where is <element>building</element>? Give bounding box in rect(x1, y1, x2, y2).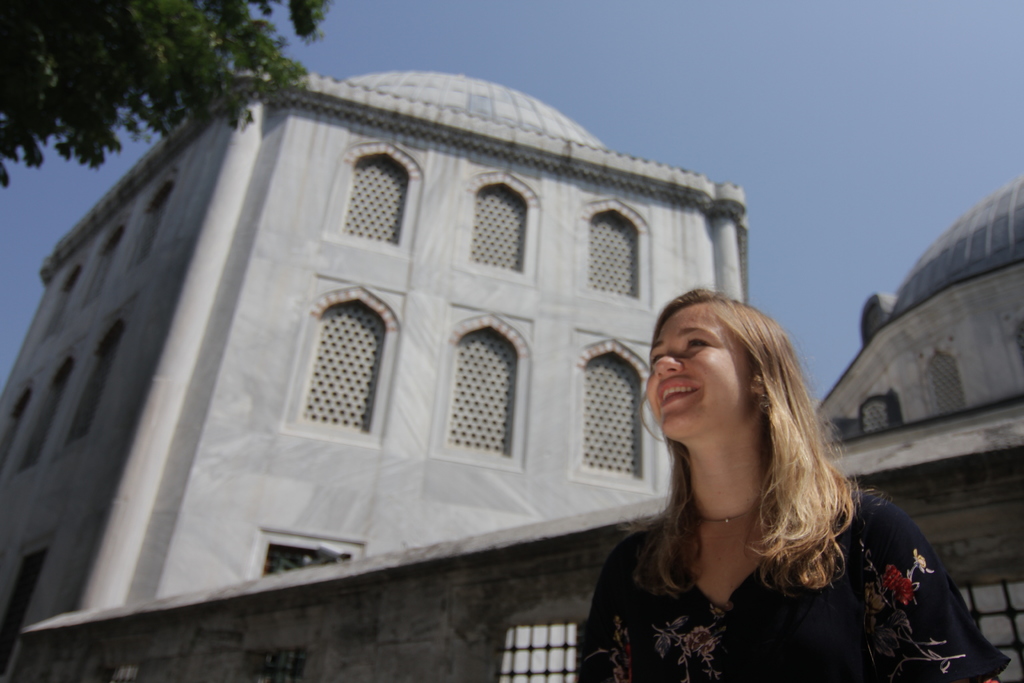
rect(0, 68, 1023, 682).
